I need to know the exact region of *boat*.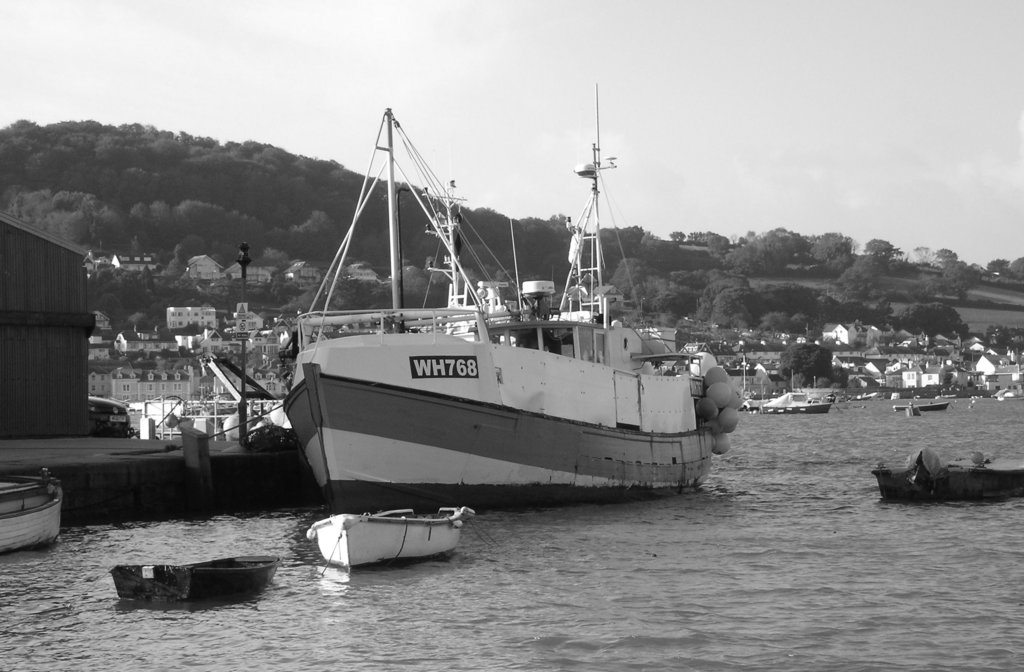
Region: 110 555 284 602.
